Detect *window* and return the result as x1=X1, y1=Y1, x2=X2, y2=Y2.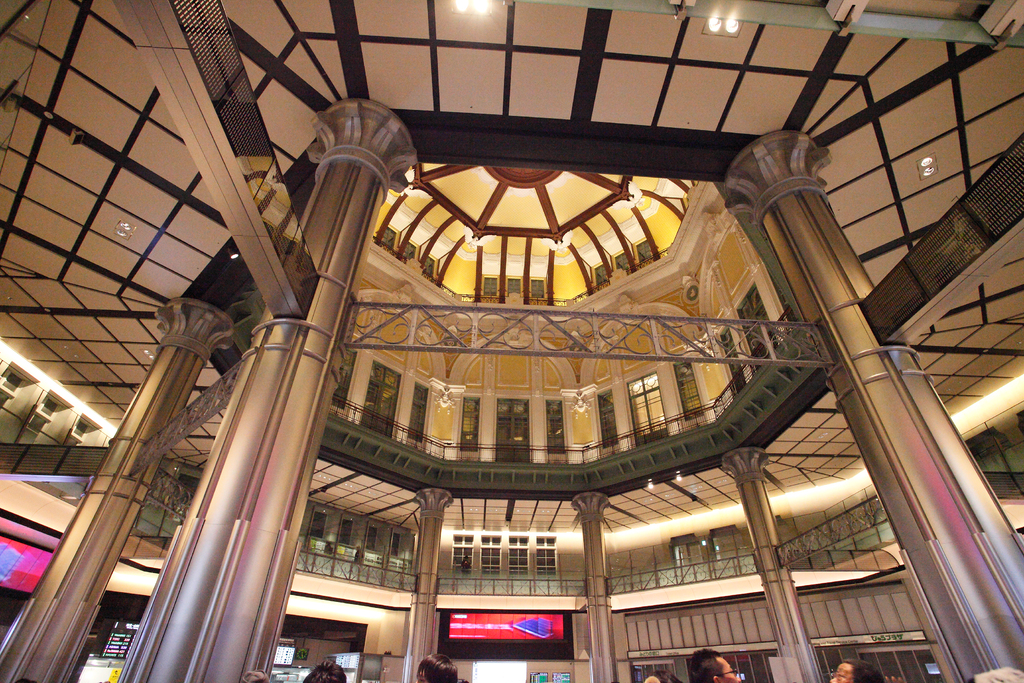
x1=16, y1=394, x2=66, y2=452.
